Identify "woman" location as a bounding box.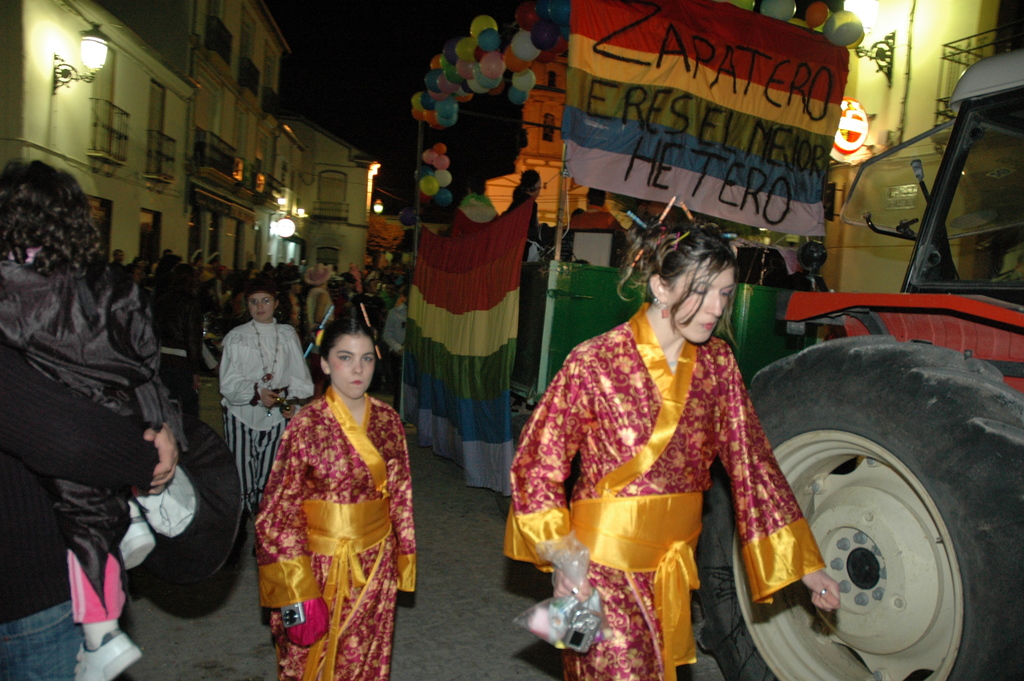
box=[506, 194, 842, 680].
